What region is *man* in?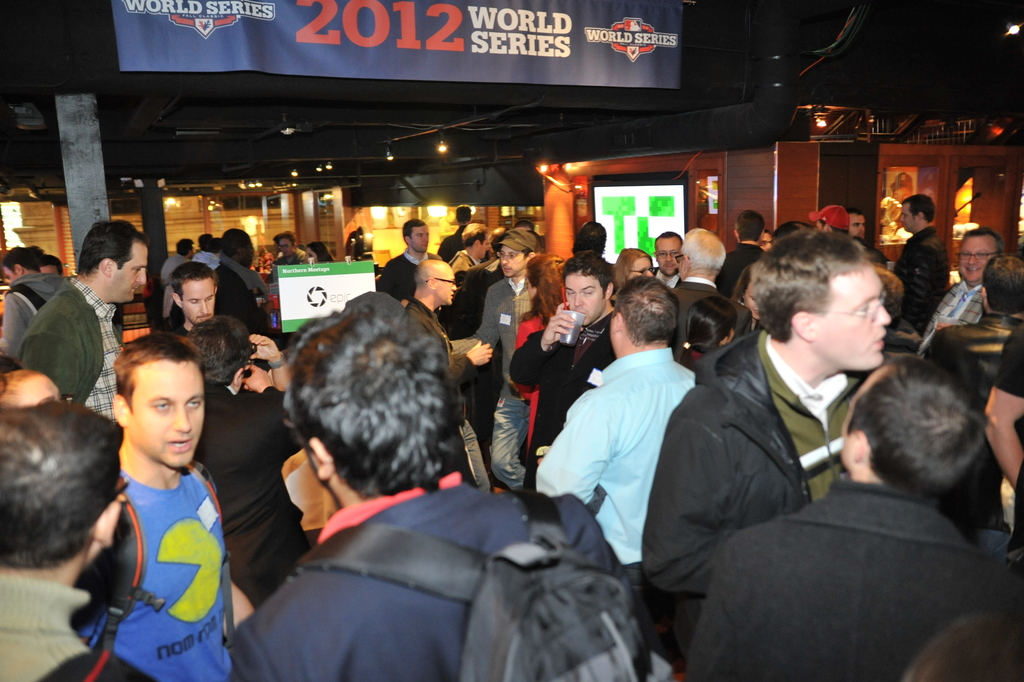
[x1=709, y1=209, x2=767, y2=295].
